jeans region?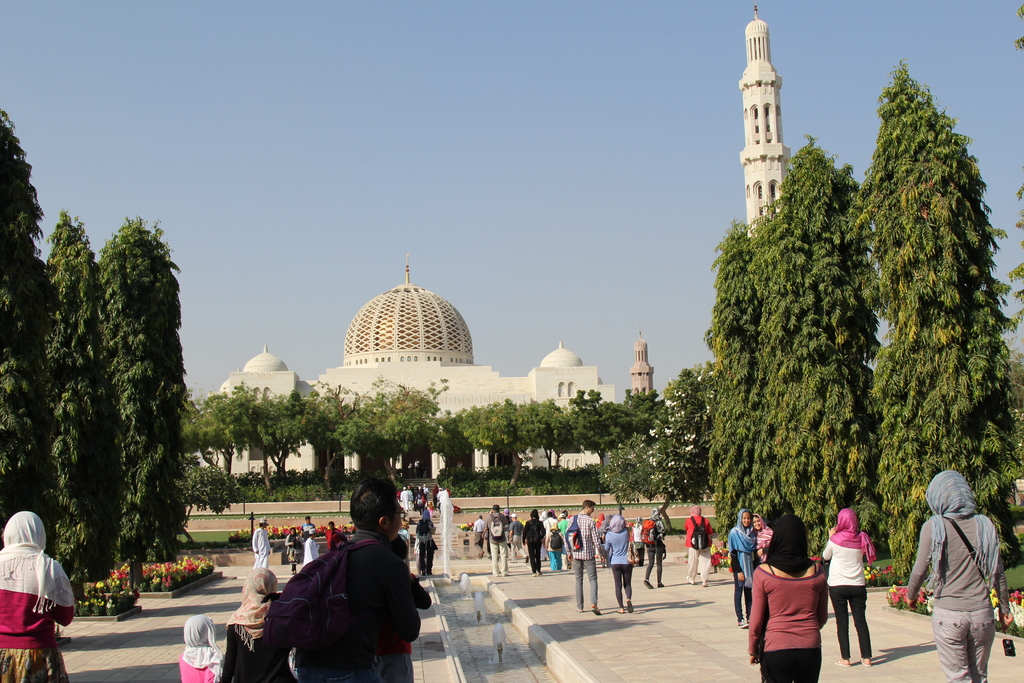
[609, 565, 632, 603]
